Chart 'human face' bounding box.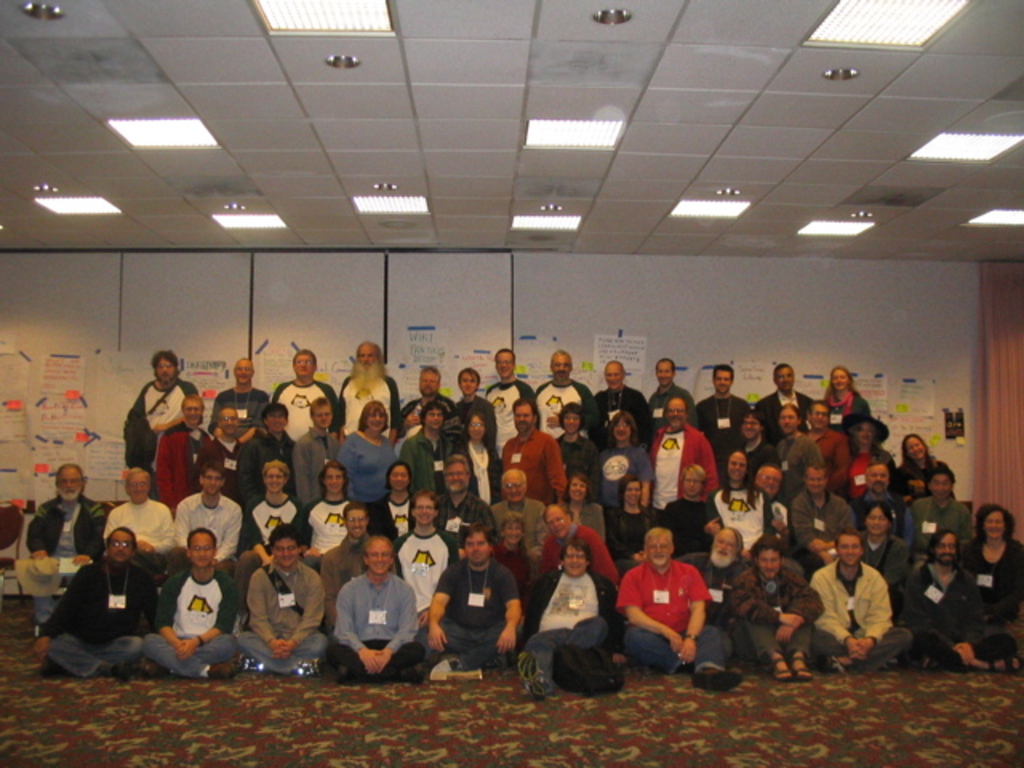
Charted: rect(715, 371, 730, 392).
